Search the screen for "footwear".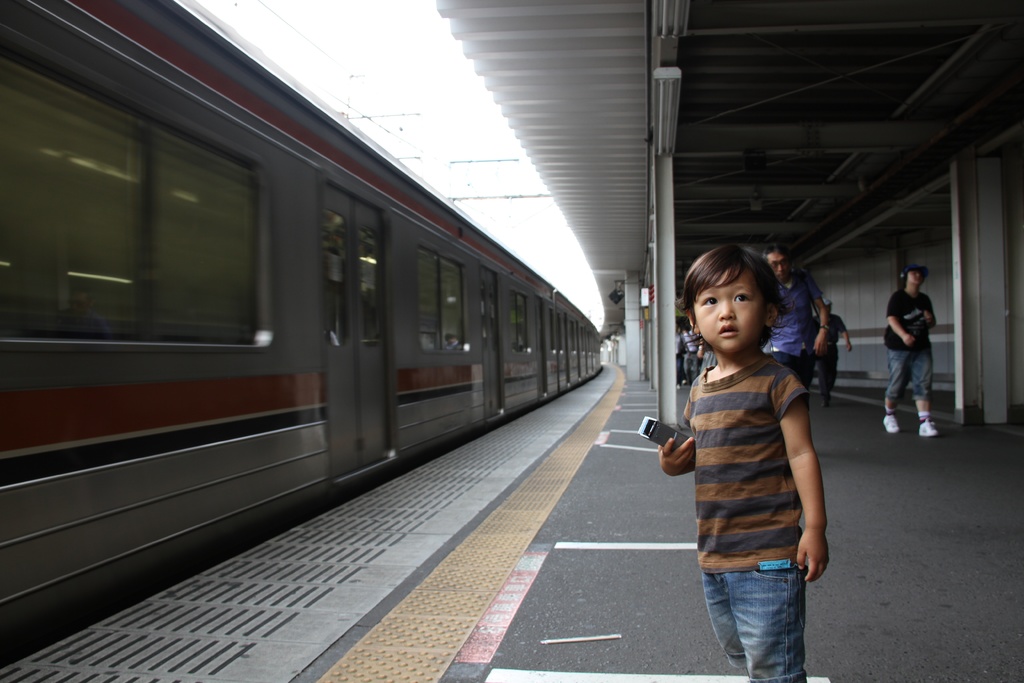
Found at <box>917,418,940,436</box>.
